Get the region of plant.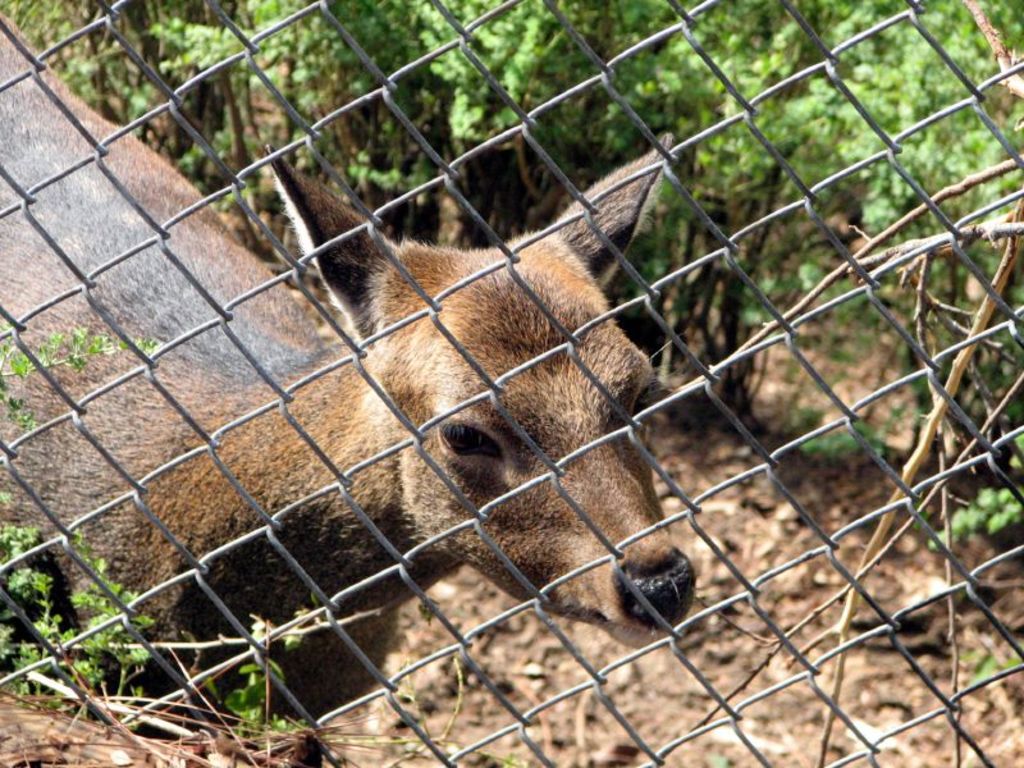
Rect(0, 324, 522, 767).
